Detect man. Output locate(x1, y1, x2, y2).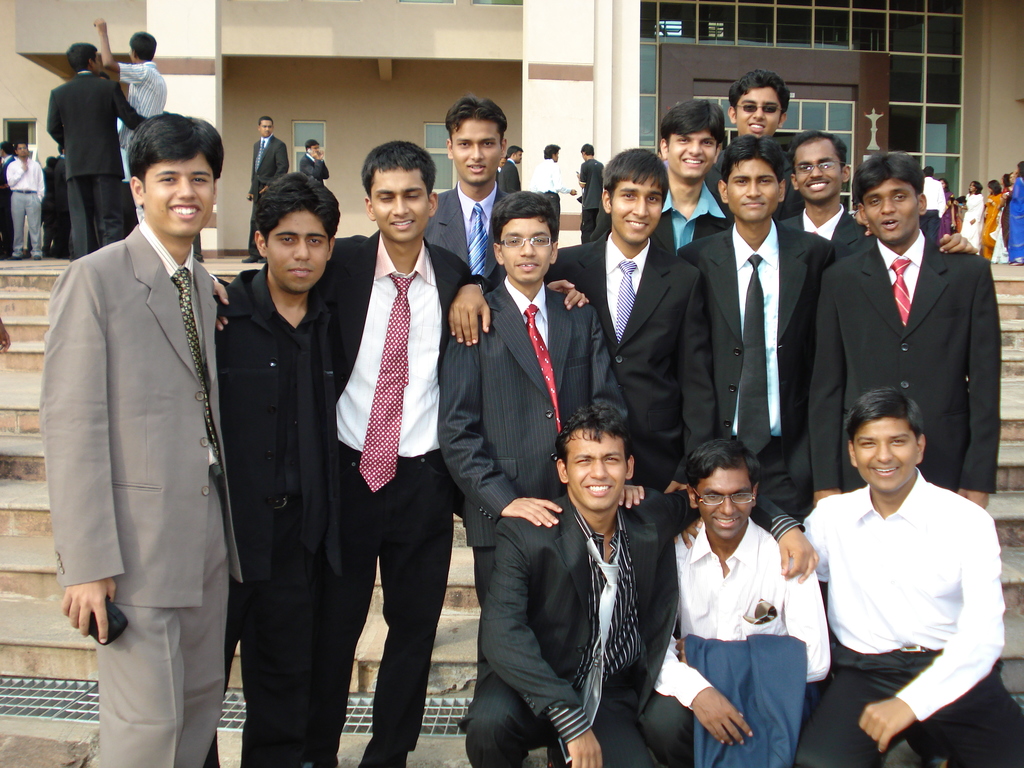
locate(92, 13, 170, 156).
